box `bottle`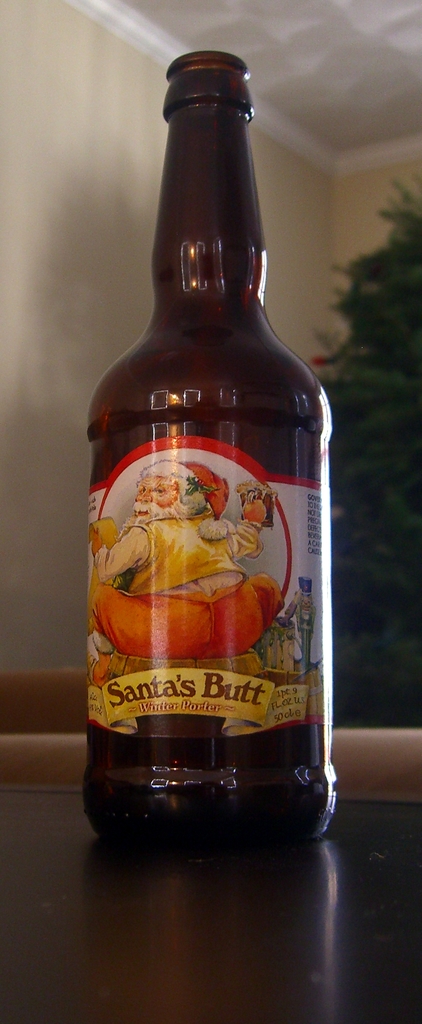
detection(83, 52, 339, 860)
